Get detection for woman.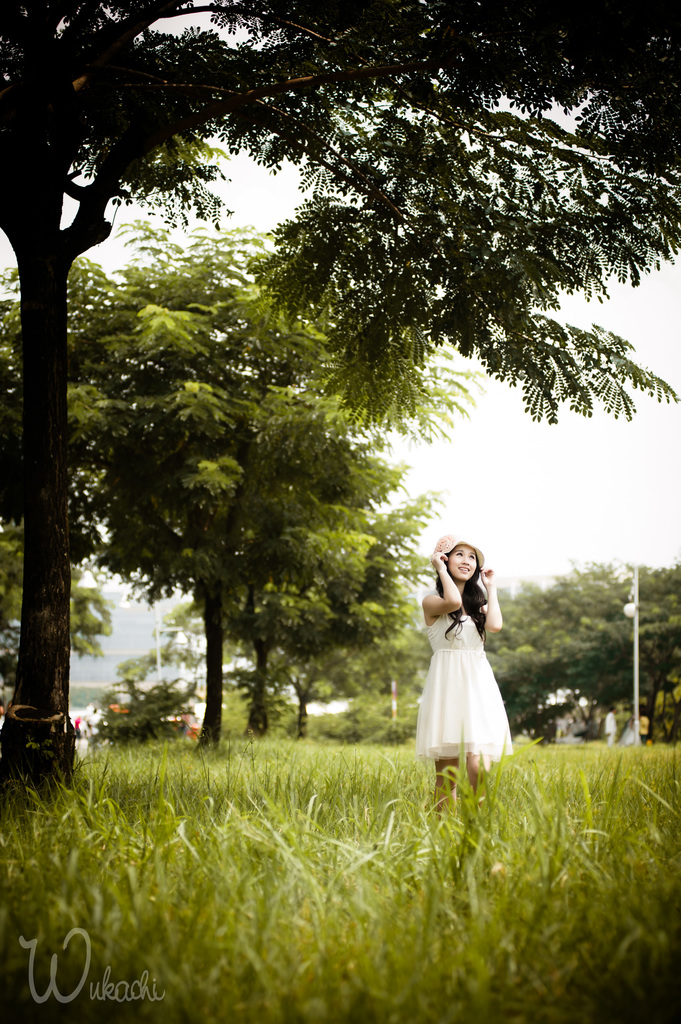
Detection: 413,549,528,783.
